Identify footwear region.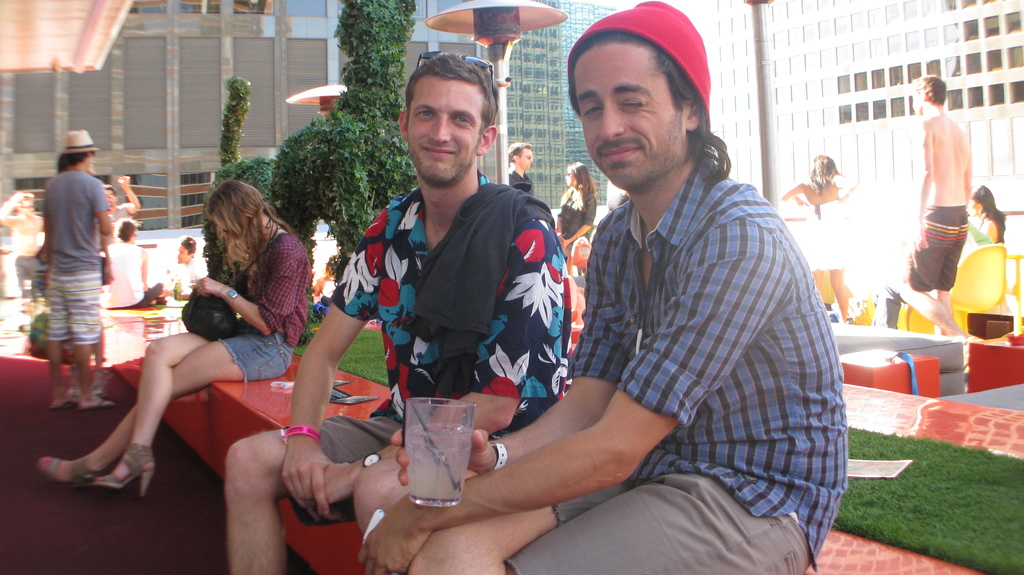
Region: {"left": 77, "top": 442, "right": 159, "bottom": 497}.
